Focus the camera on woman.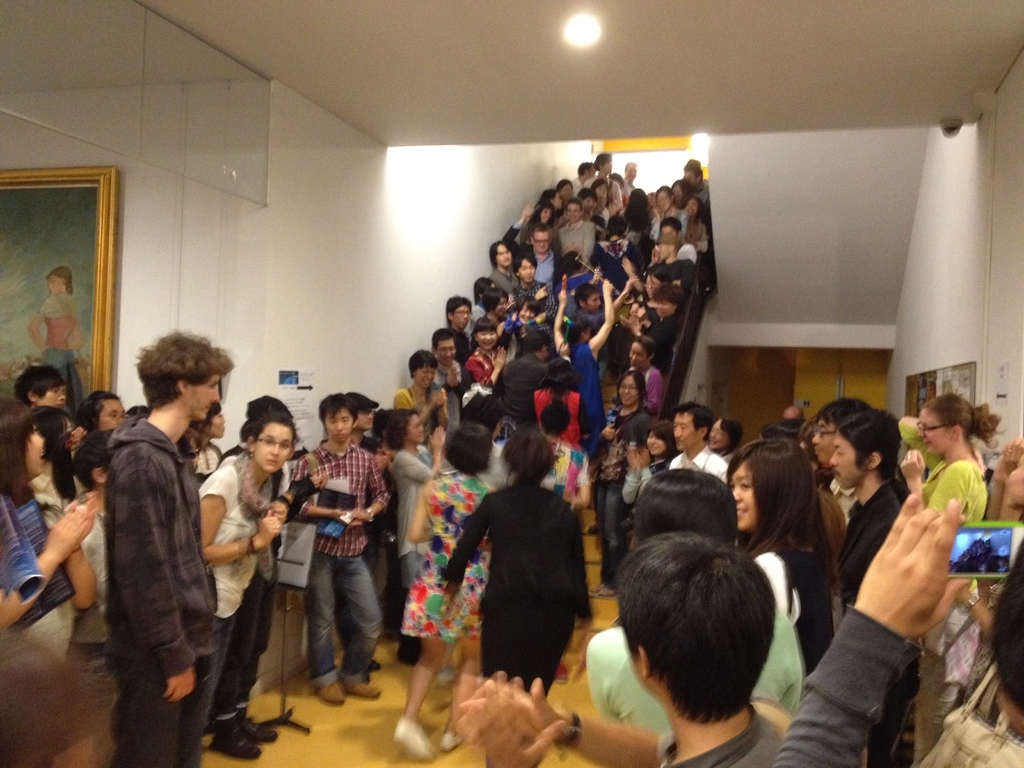
Focus region: (428,424,599,701).
